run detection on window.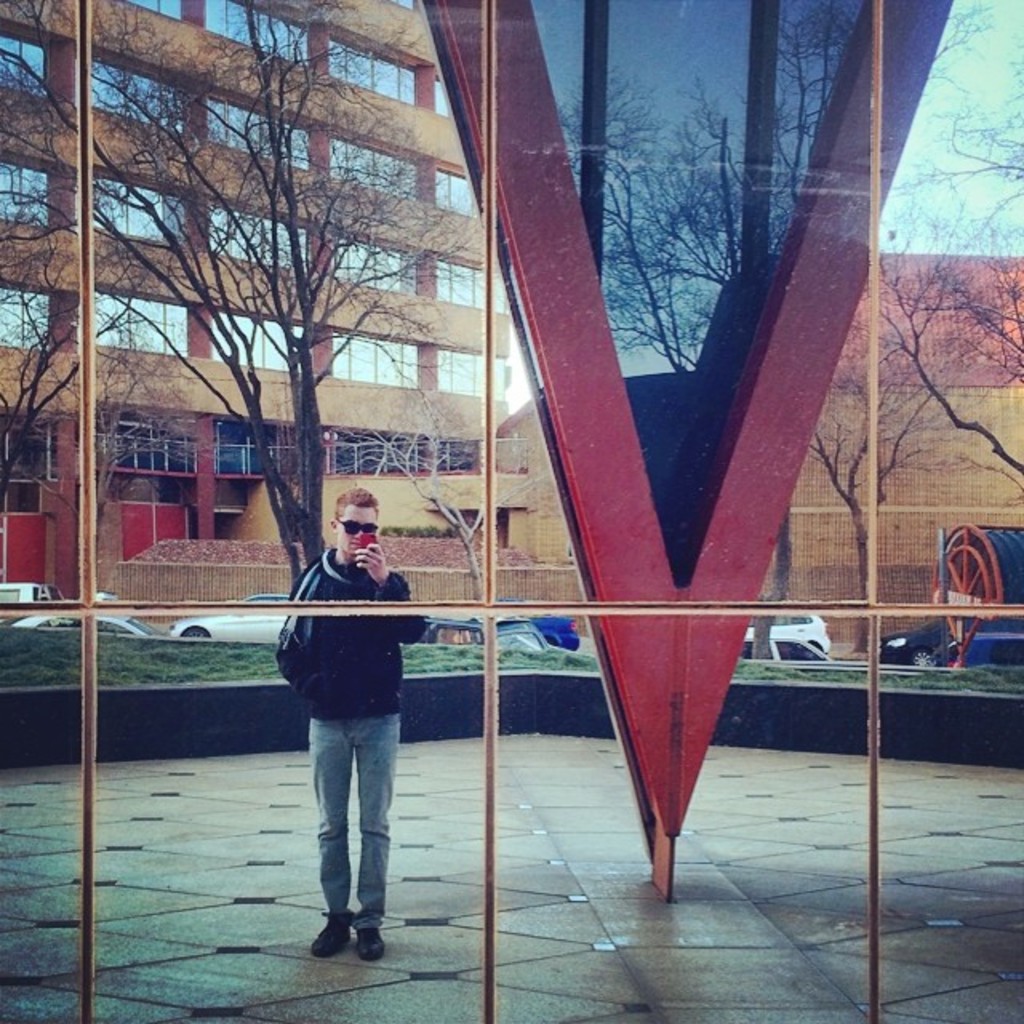
Result: [left=432, top=349, right=520, bottom=398].
